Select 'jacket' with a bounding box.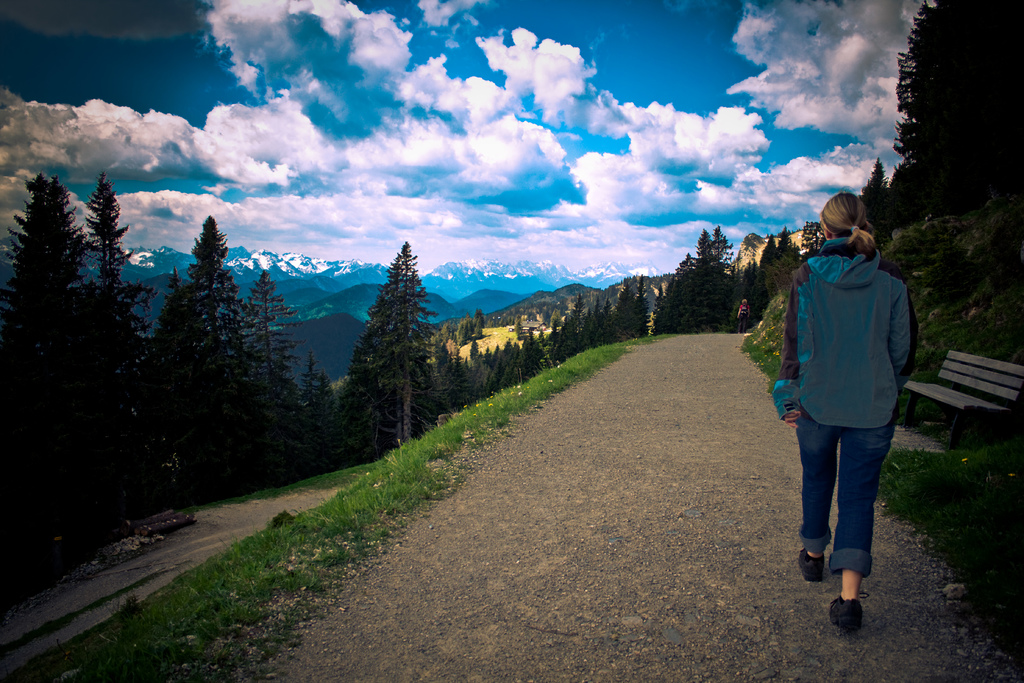
<region>772, 239, 912, 427</region>.
